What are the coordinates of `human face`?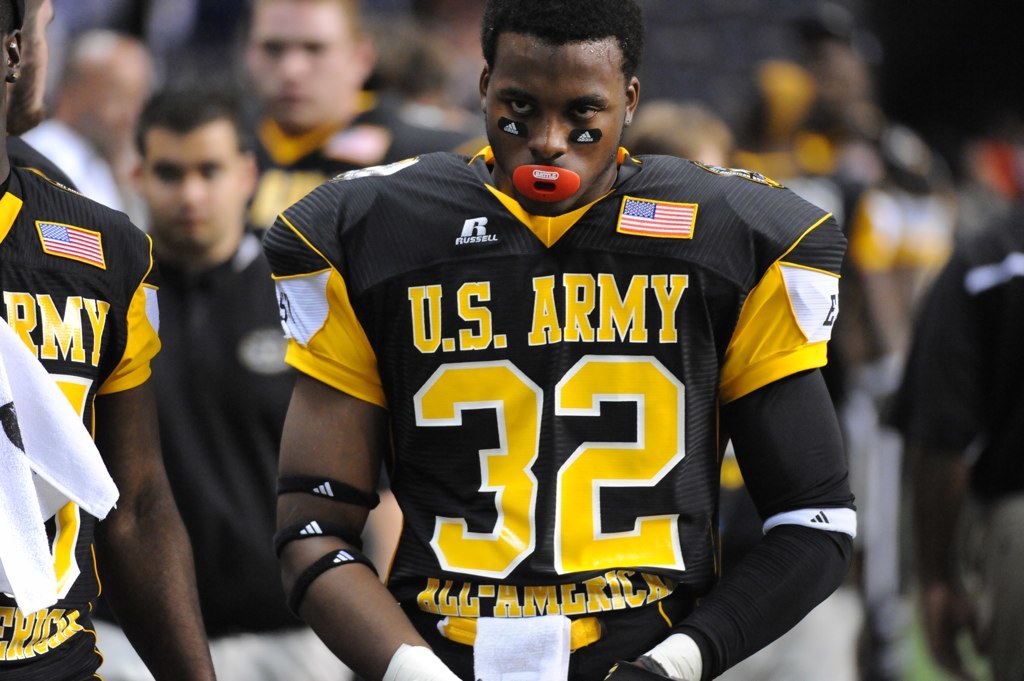
pyautogui.locateOnScreen(483, 48, 629, 204).
